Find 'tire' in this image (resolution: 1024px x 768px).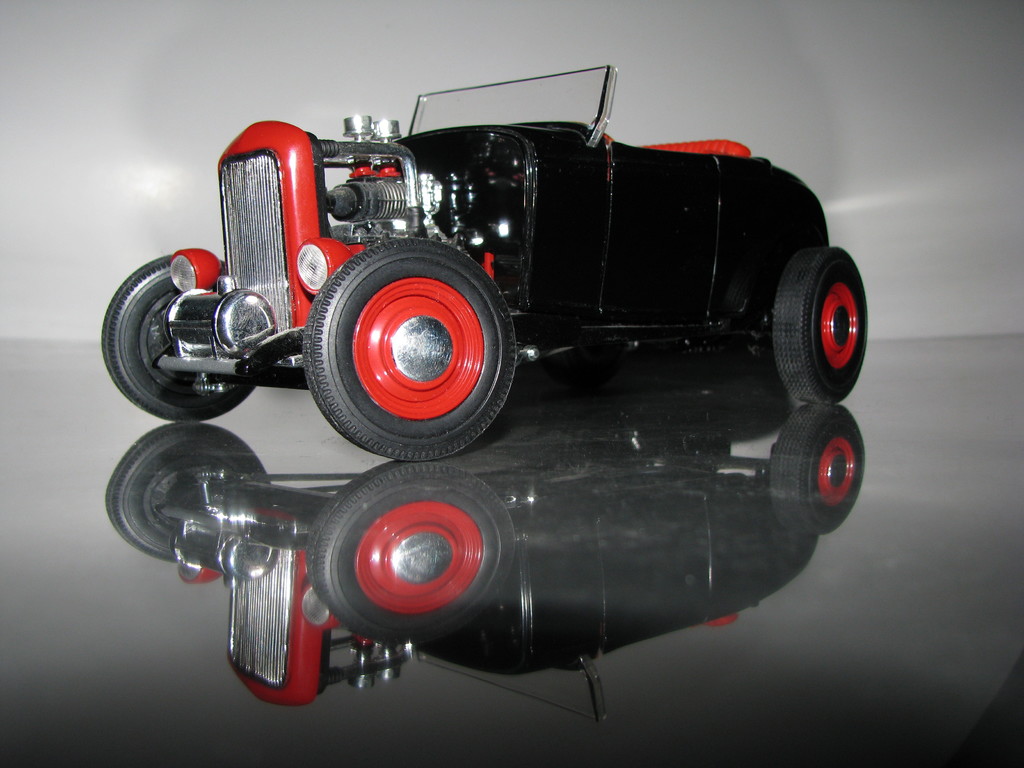
crop(308, 256, 519, 428).
